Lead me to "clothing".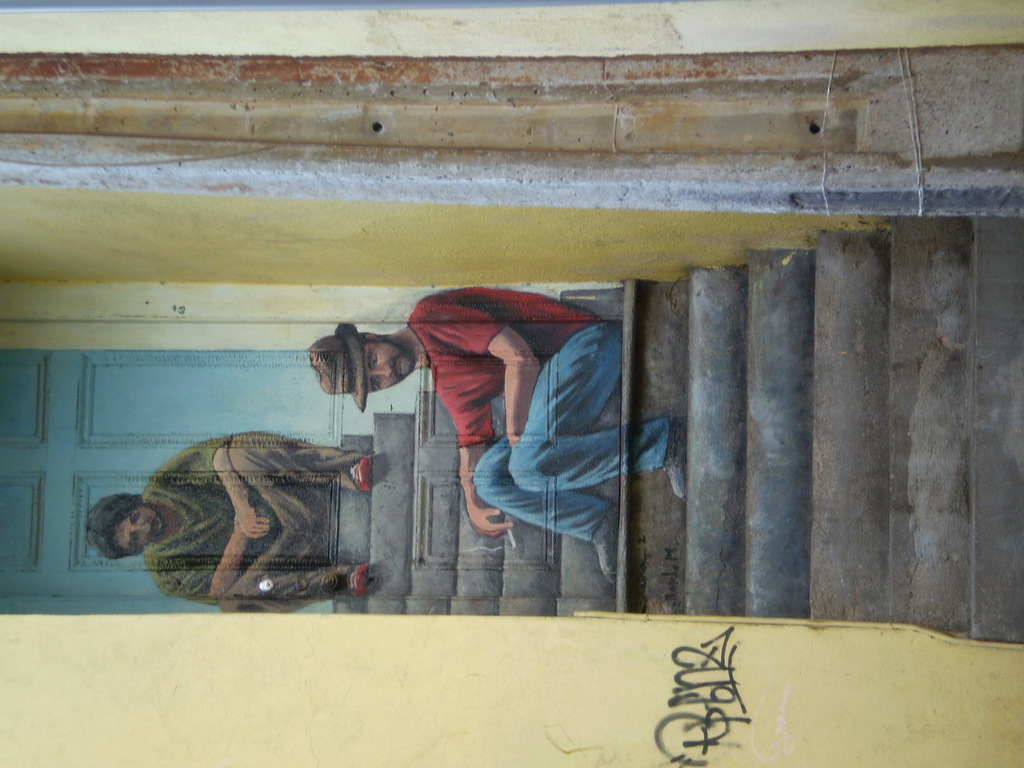
Lead to (x1=132, y1=431, x2=375, y2=614).
